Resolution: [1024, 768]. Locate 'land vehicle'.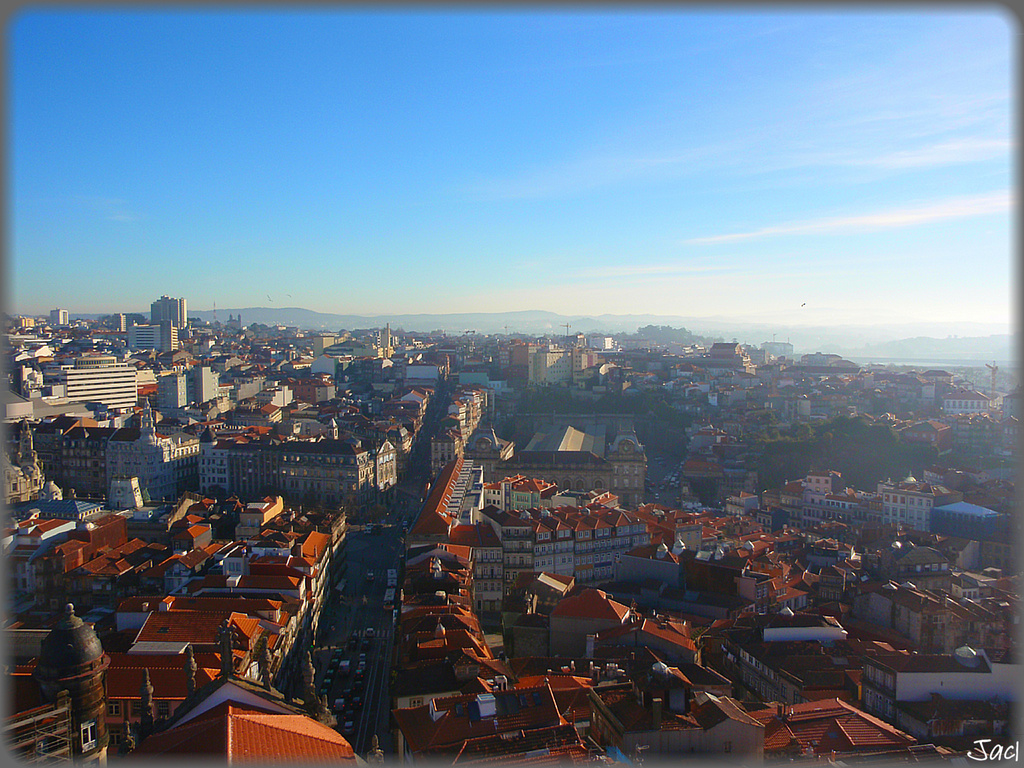
pyautogui.locateOnScreen(384, 585, 397, 613).
